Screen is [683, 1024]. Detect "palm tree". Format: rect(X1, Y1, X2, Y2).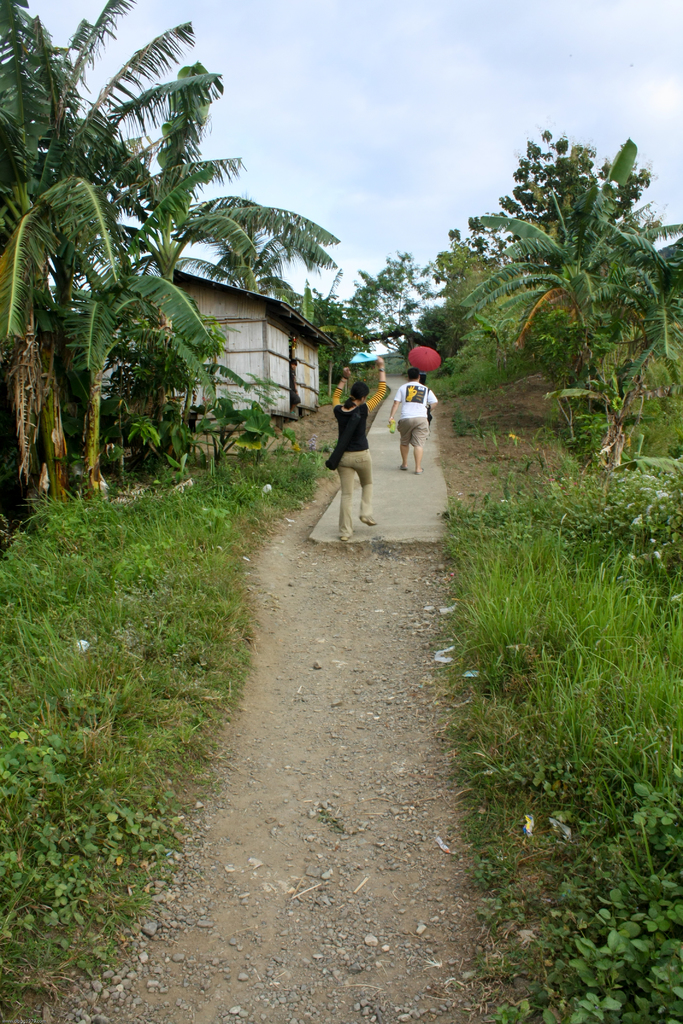
rect(27, 221, 204, 456).
